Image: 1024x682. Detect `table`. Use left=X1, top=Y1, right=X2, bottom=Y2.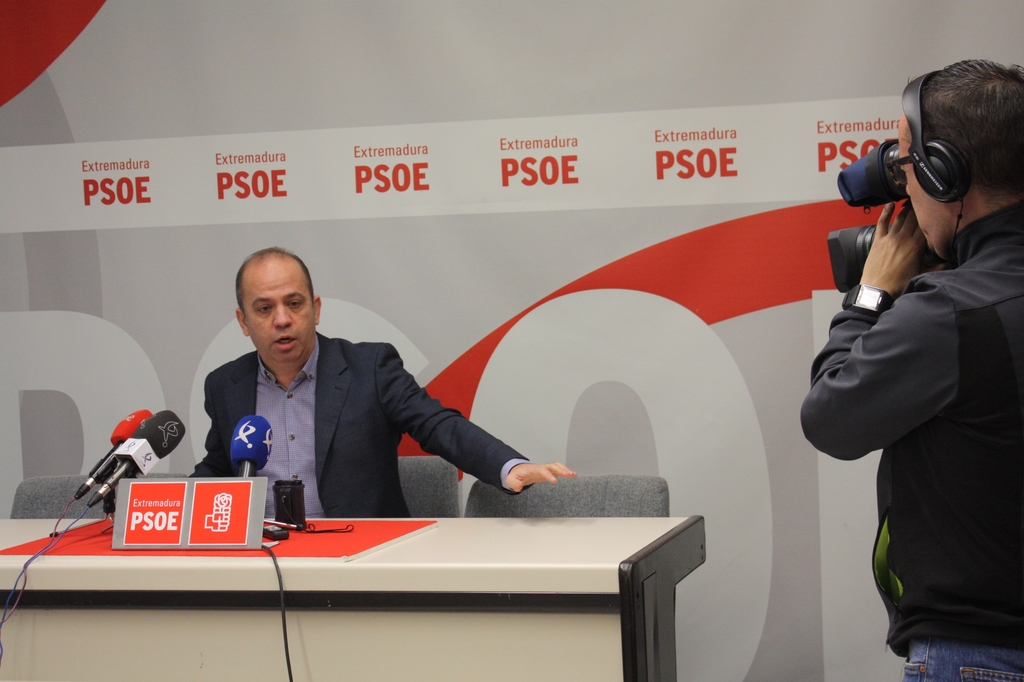
left=0, top=493, right=710, bottom=681.
